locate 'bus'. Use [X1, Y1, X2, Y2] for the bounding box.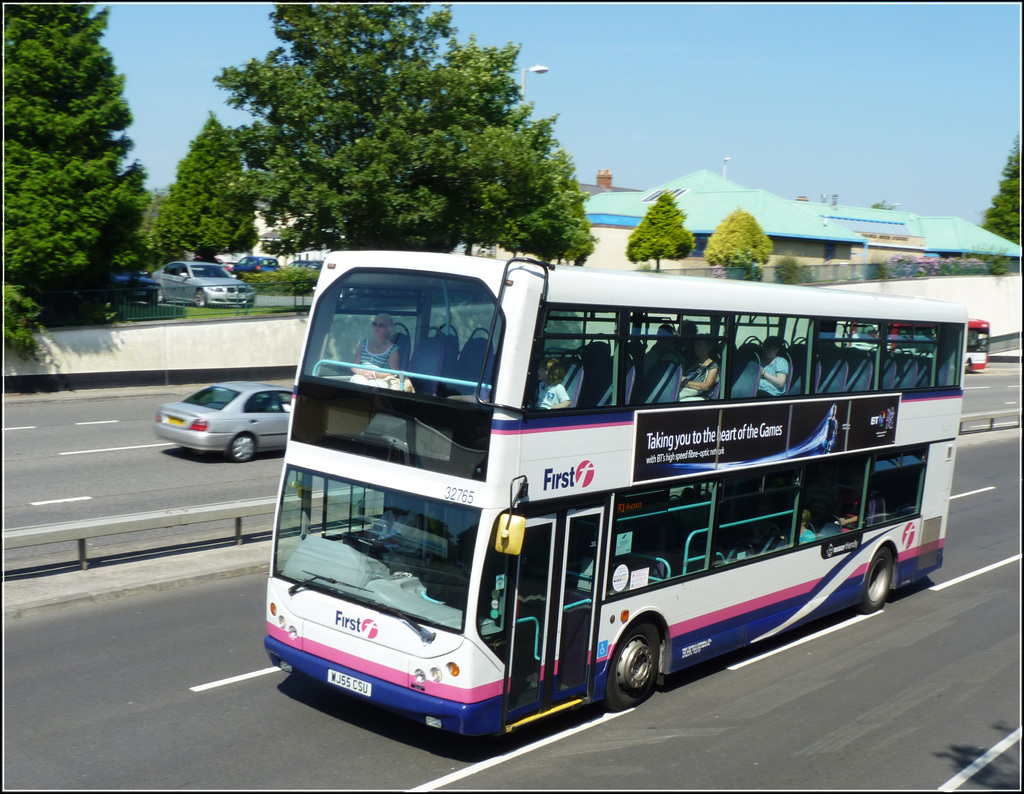
[260, 255, 965, 750].
